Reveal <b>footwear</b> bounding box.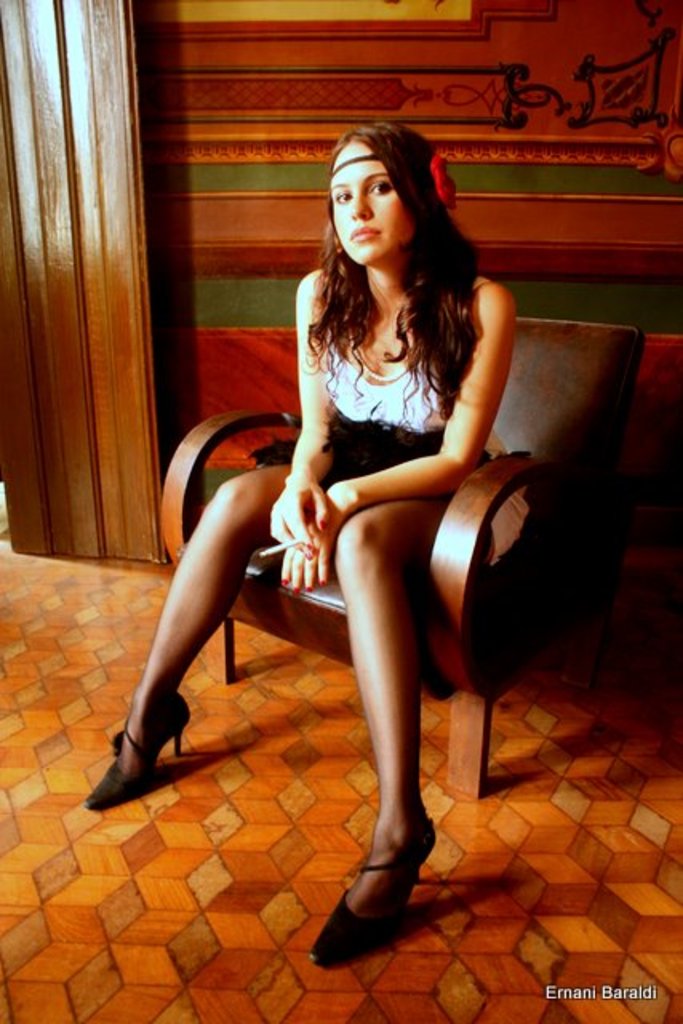
Revealed: x1=304, y1=814, x2=440, y2=965.
